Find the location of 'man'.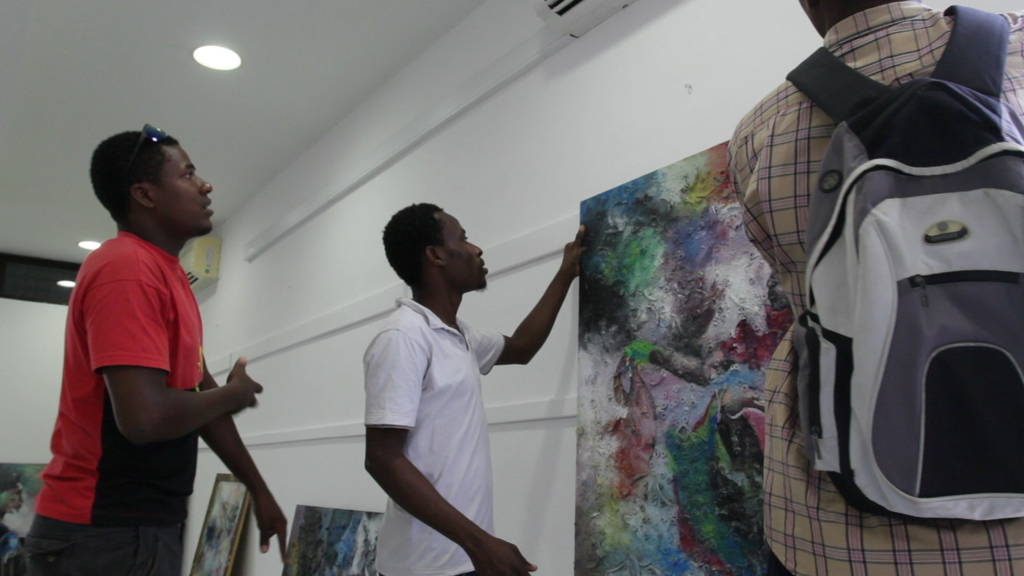
Location: {"x1": 20, "y1": 127, "x2": 289, "y2": 575}.
